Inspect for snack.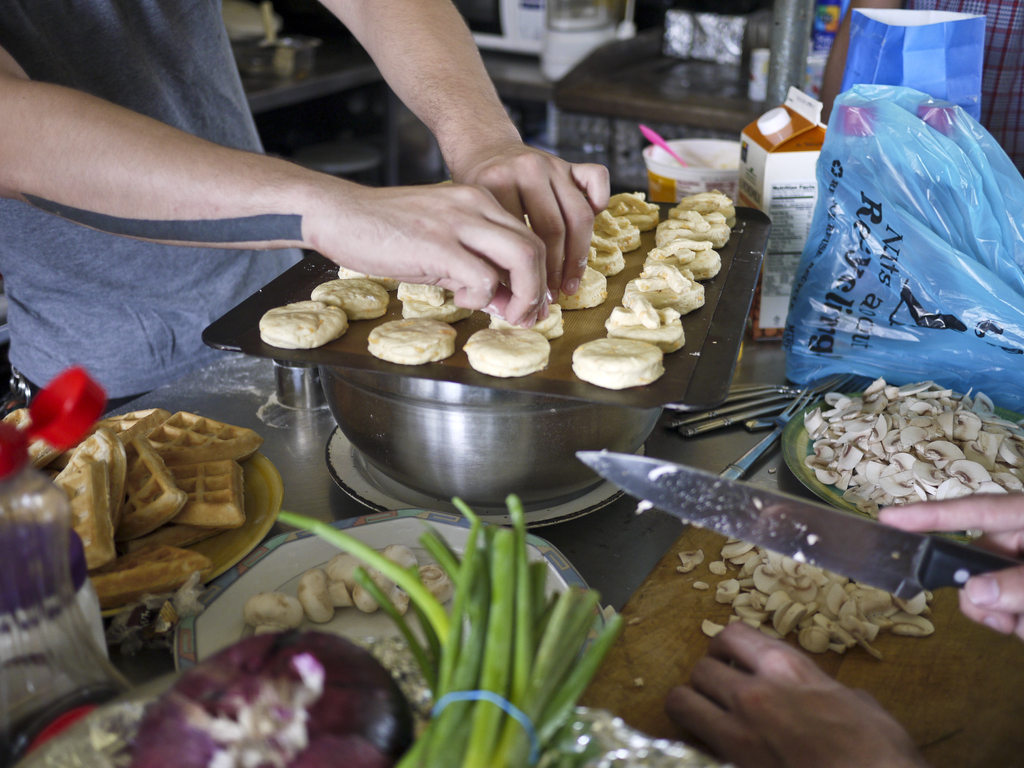
Inspection: Rect(580, 236, 622, 278).
